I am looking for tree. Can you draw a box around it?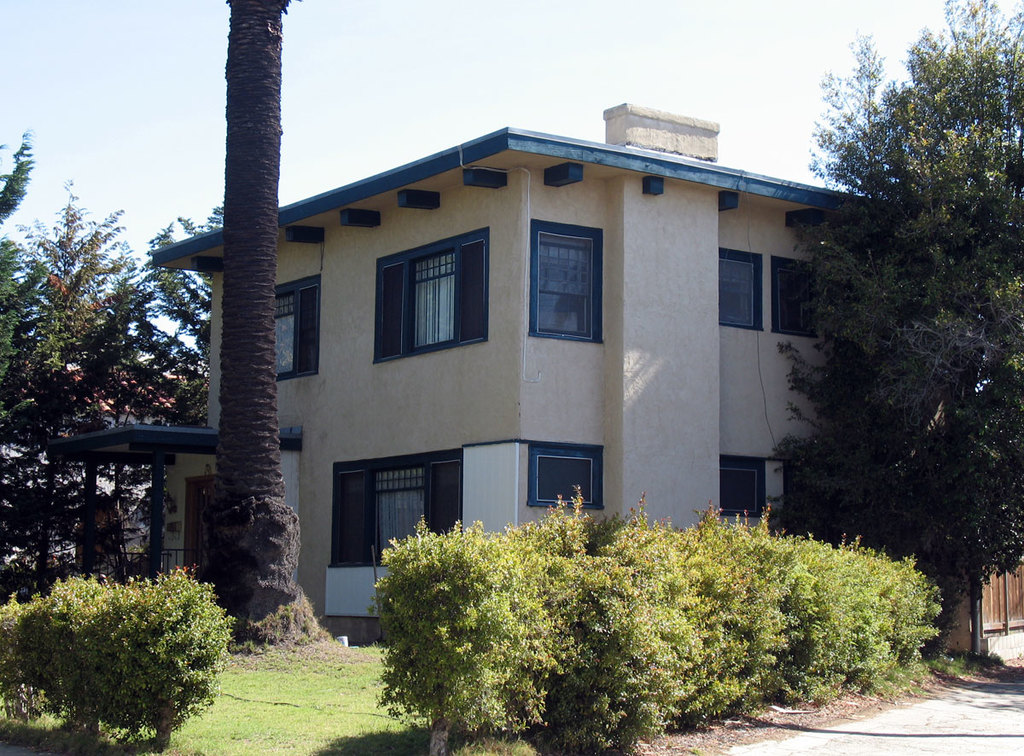
Sure, the bounding box is 756, 0, 1023, 669.
